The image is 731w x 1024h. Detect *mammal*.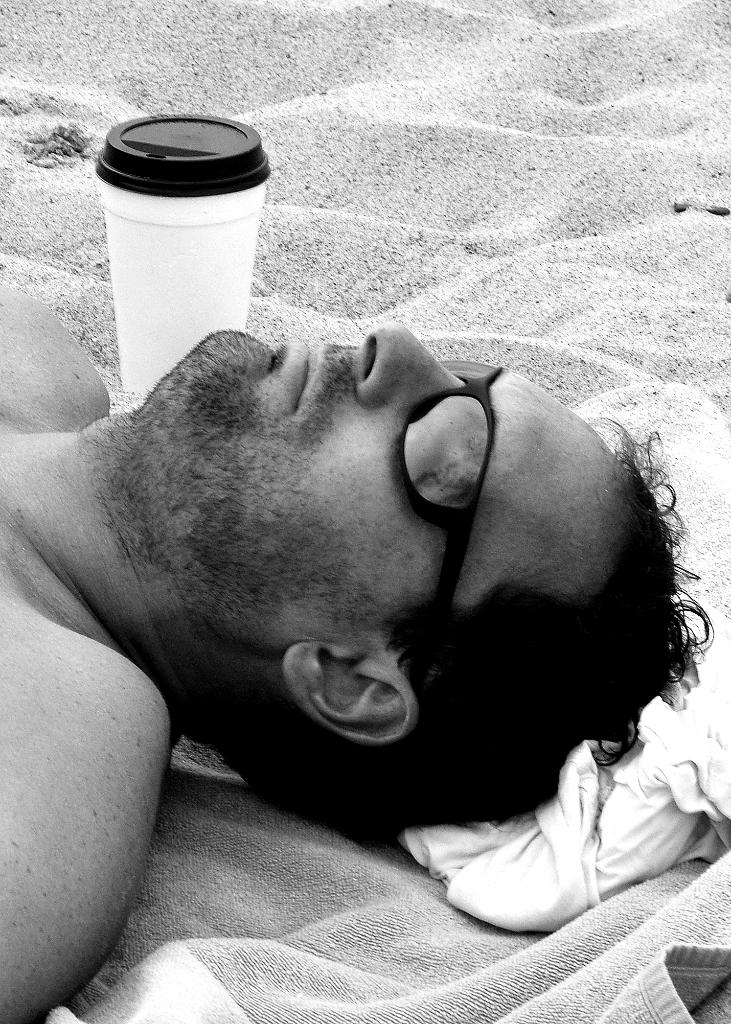
Detection: <box>0,252,730,961</box>.
